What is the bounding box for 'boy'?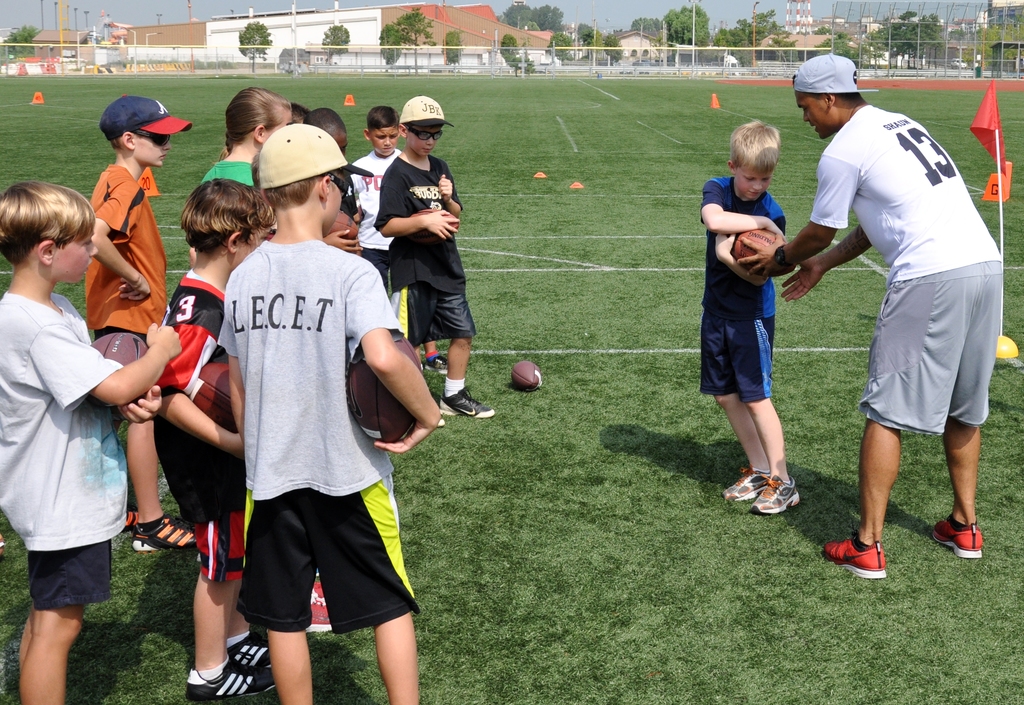
<box>85,161,199,551</box>.
